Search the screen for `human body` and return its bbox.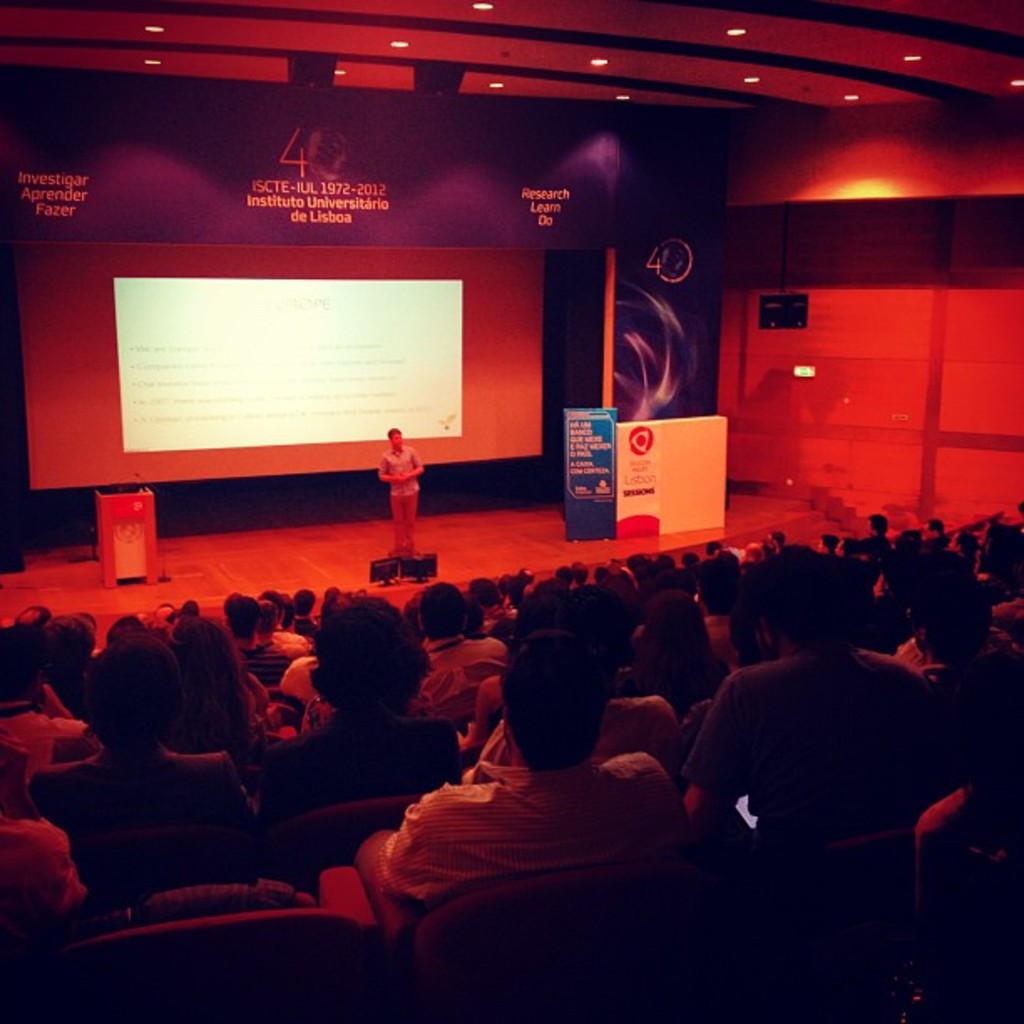
Found: (10,699,114,766).
